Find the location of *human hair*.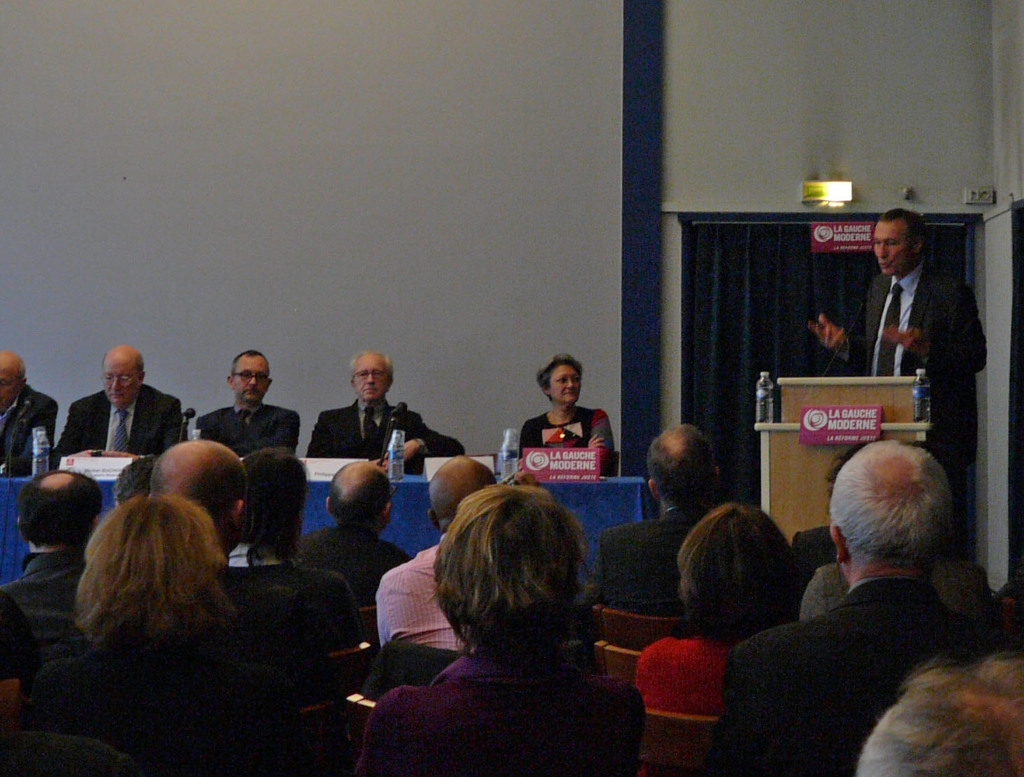
Location: x1=649, y1=420, x2=713, y2=506.
